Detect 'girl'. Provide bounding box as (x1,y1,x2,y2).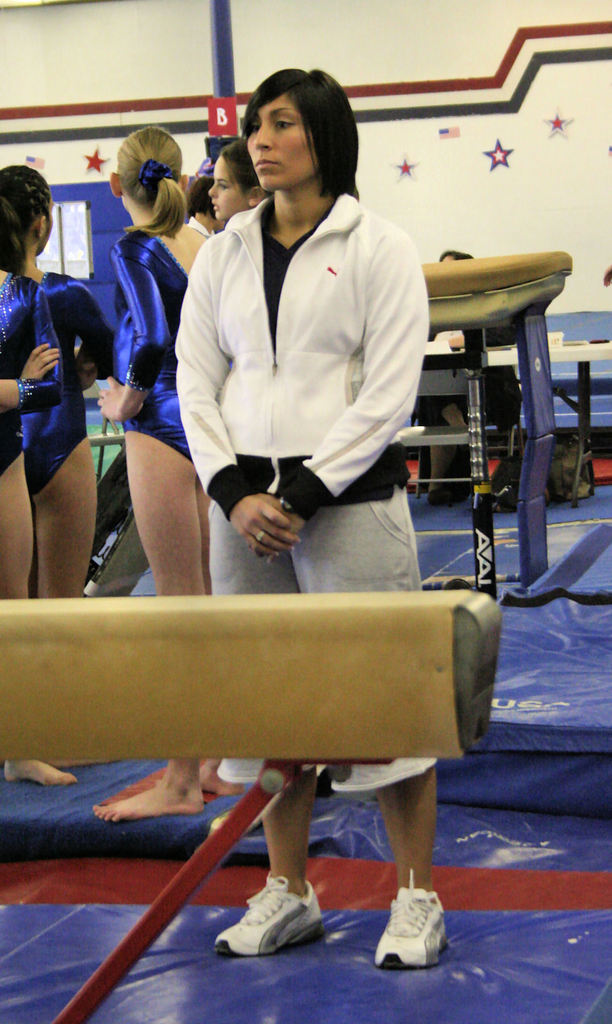
(209,134,271,218).
